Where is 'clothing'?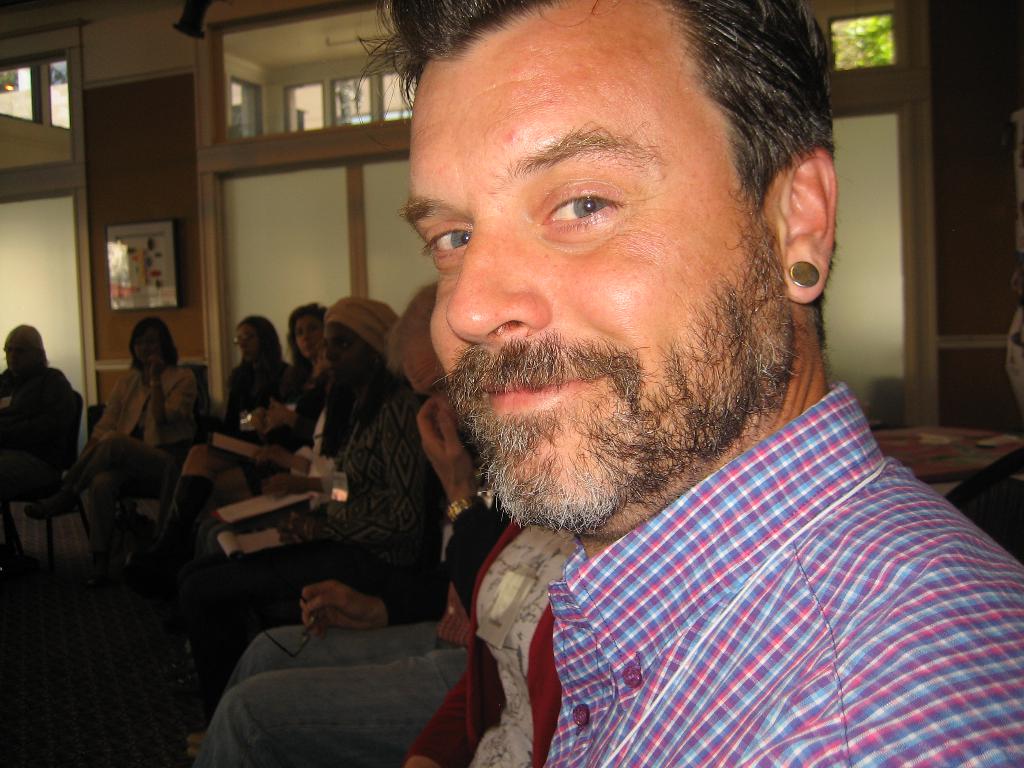
detection(0, 364, 72, 549).
